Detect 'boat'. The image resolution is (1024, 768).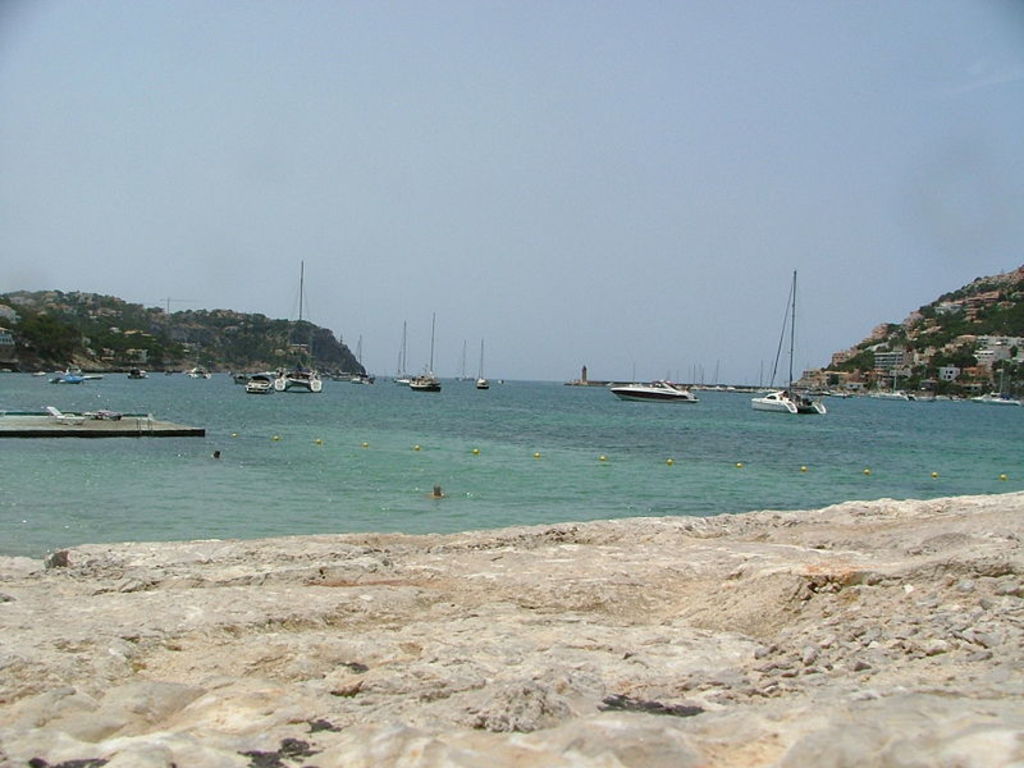
region(611, 379, 699, 402).
